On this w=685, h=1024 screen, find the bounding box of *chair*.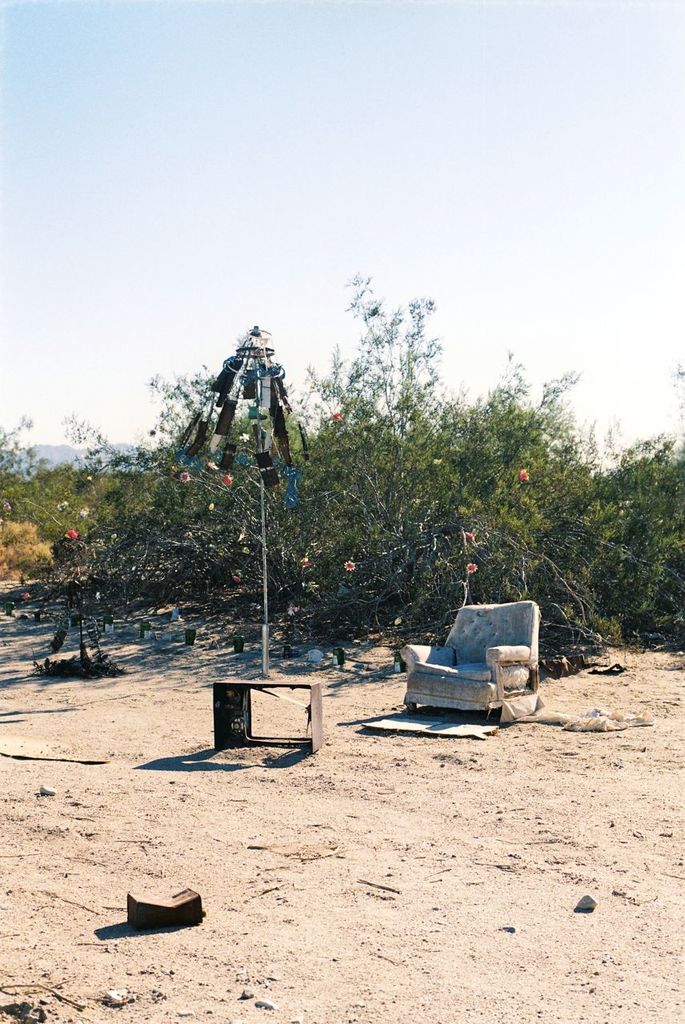
Bounding box: (x1=390, y1=604, x2=540, y2=737).
